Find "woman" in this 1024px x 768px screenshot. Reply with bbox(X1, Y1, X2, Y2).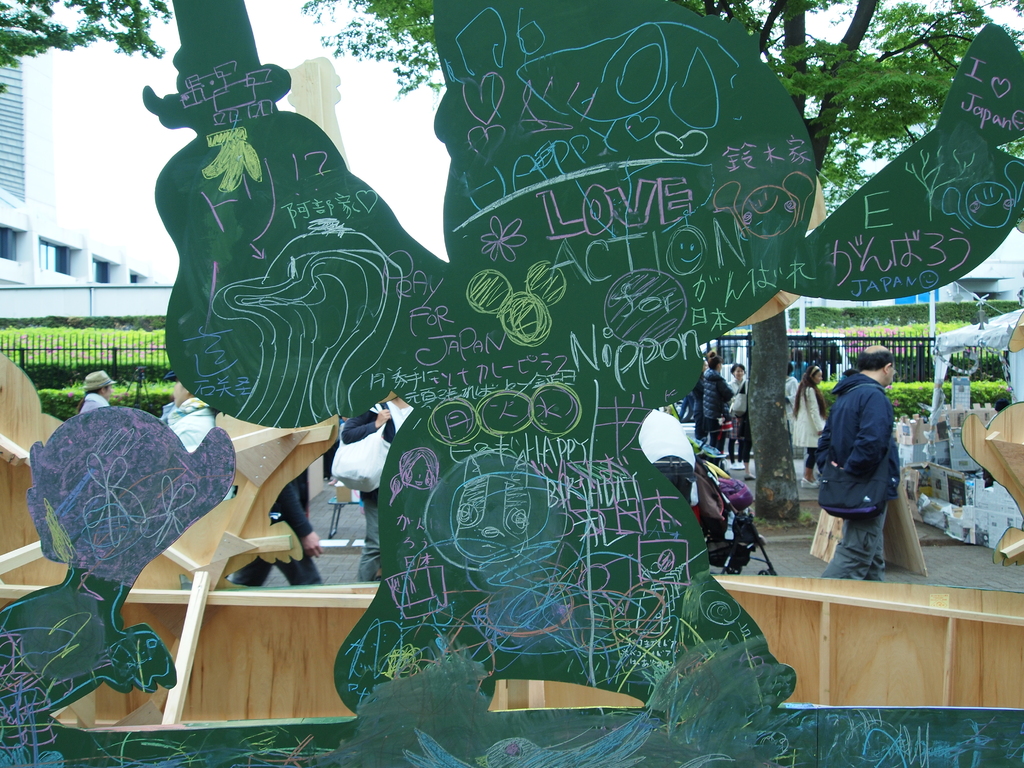
bbox(790, 360, 833, 486).
